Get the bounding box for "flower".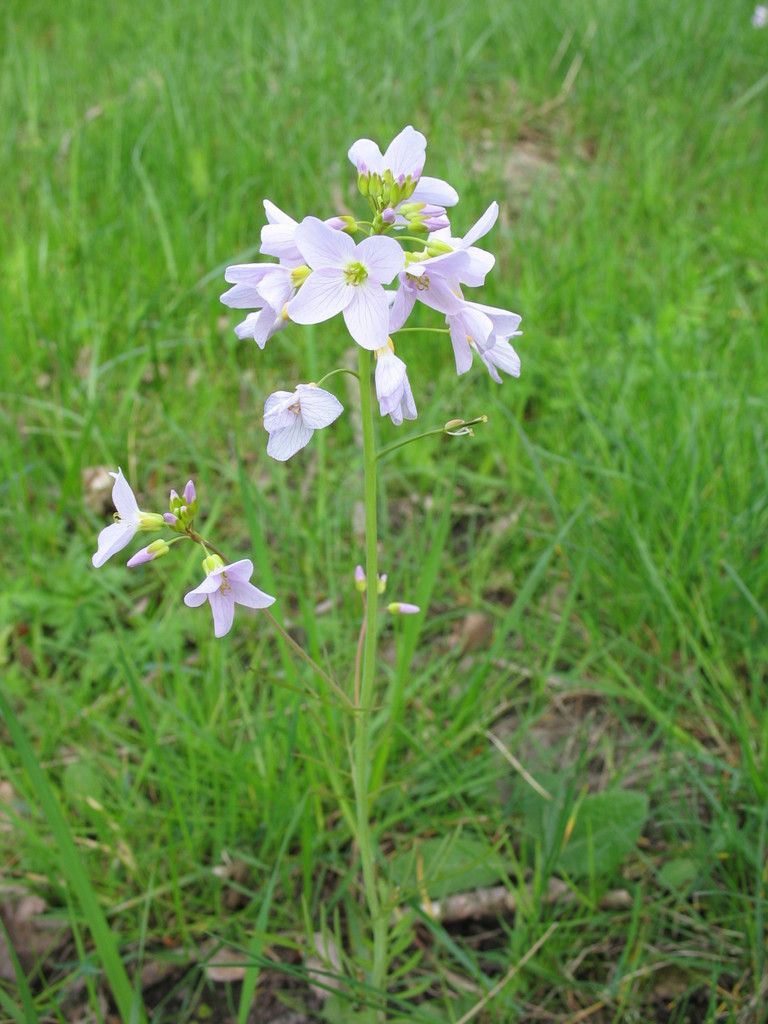
174:540:267:629.
